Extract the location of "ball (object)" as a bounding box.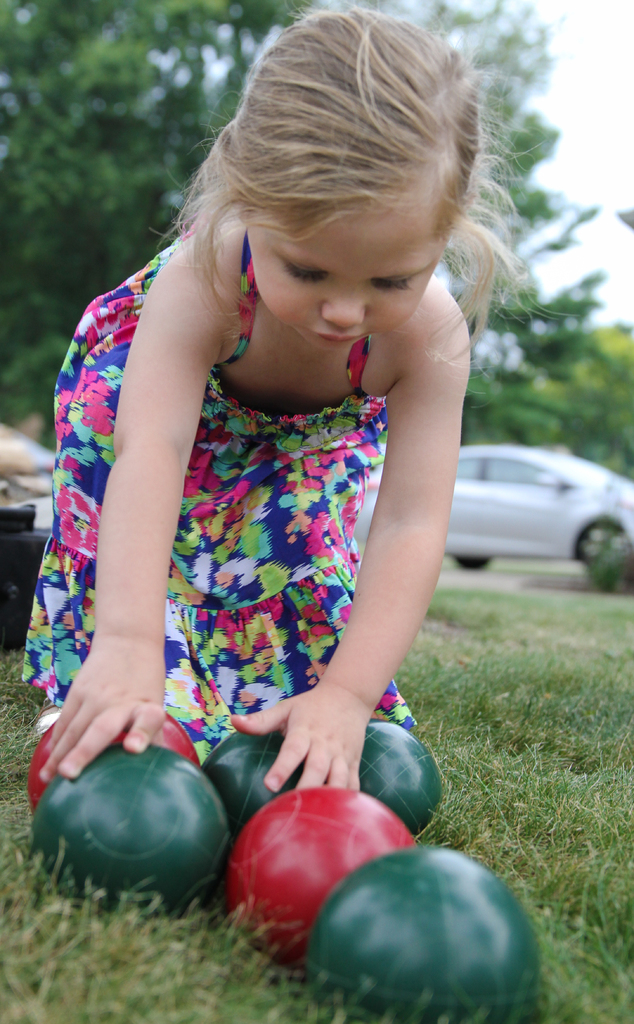
362/724/439/836.
